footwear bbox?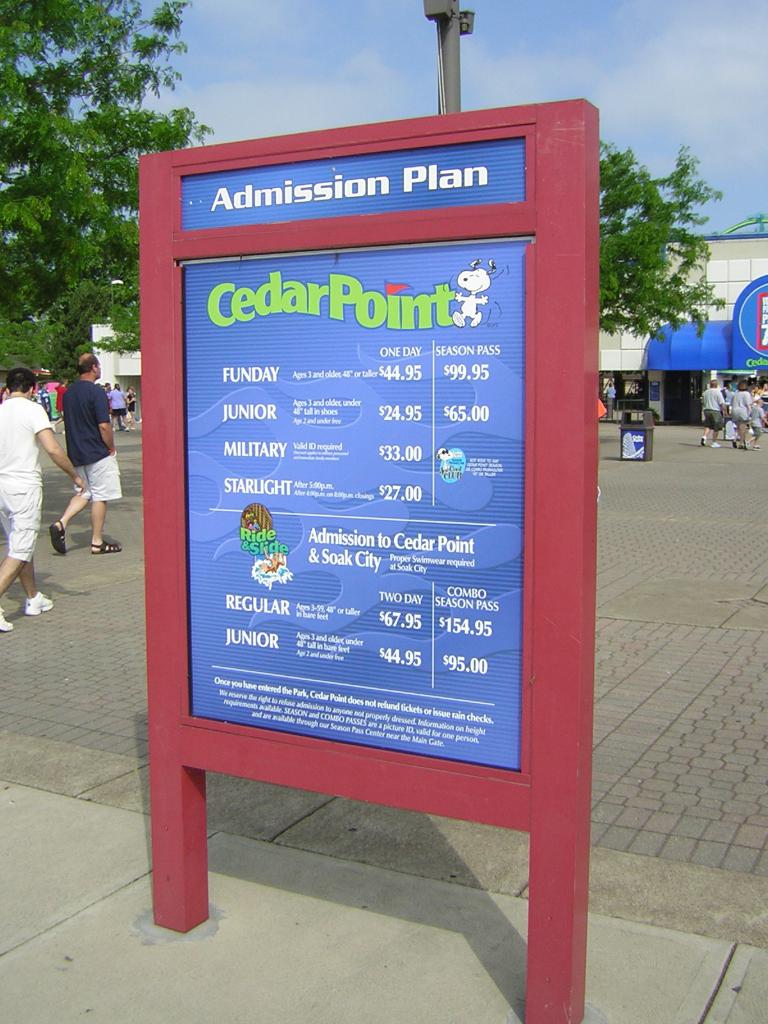
696, 431, 707, 449
